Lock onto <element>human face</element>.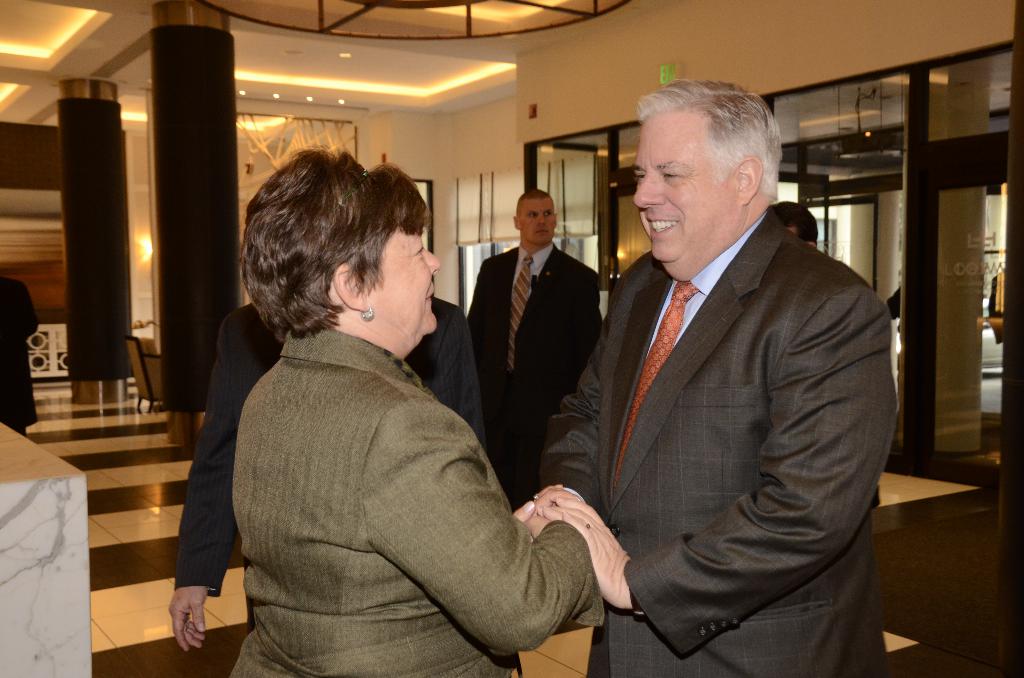
Locked: 632, 111, 739, 261.
